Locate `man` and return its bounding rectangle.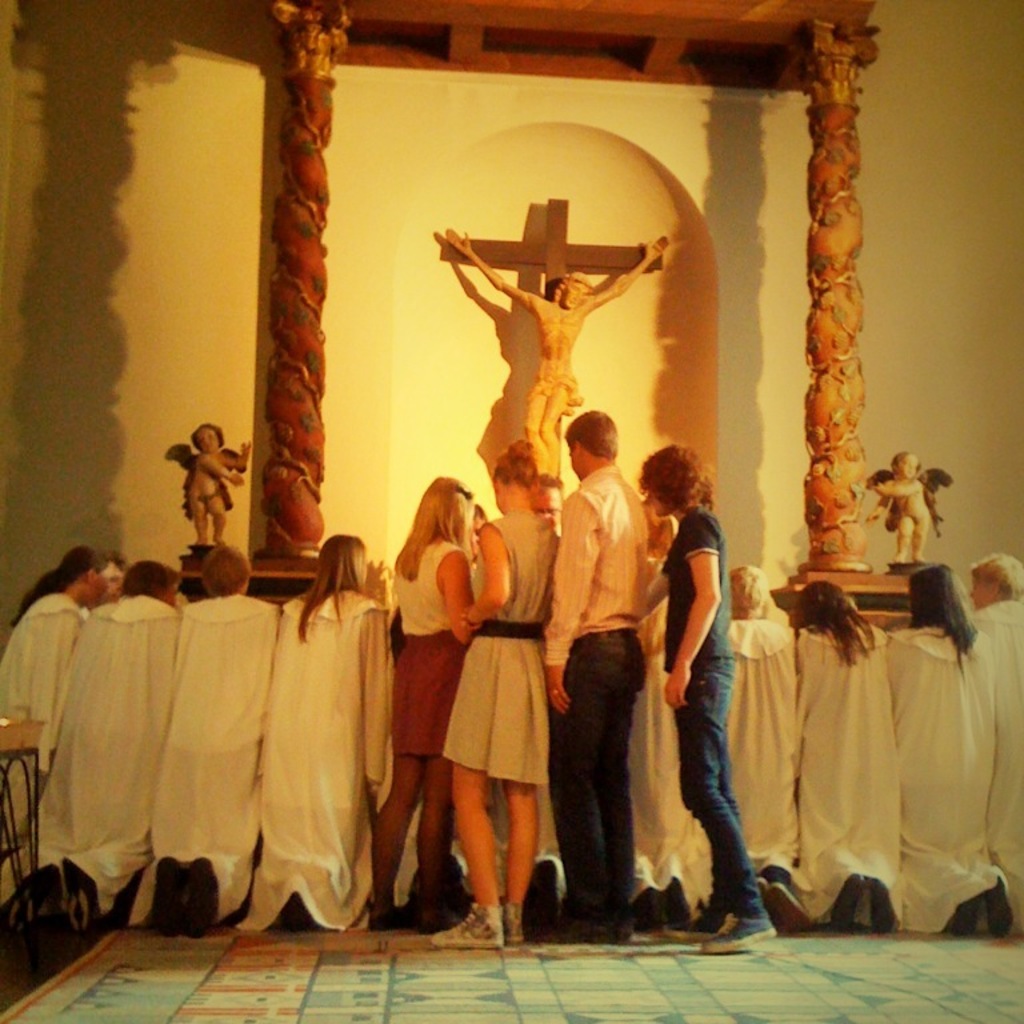
[x1=533, y1=472, x2=568, y2=533].
